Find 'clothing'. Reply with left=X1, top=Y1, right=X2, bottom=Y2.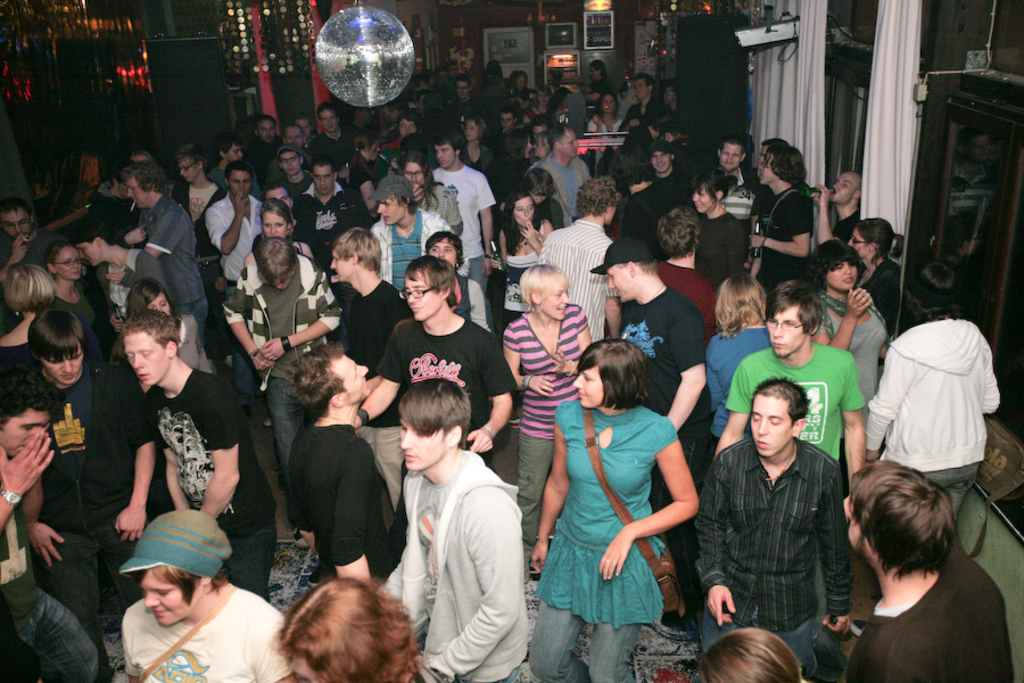
left=868, top=315, right=1002, bottom=476.
